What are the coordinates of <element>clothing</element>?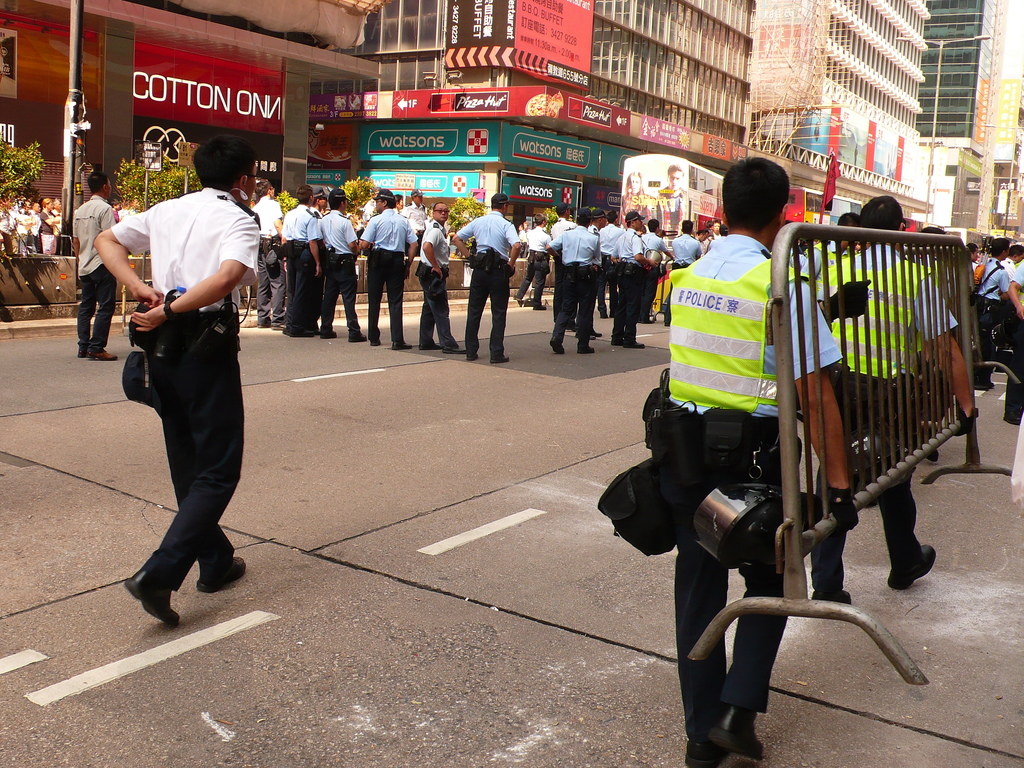
(68, 193, 123, 349).
